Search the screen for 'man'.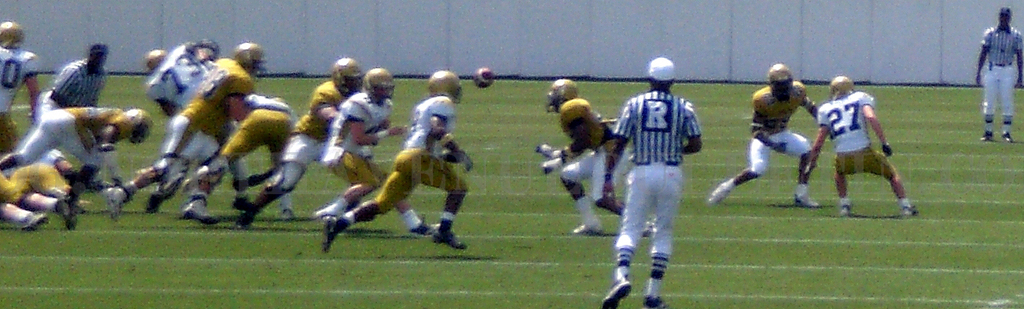
Found at region(0, 106, 156, 228).
